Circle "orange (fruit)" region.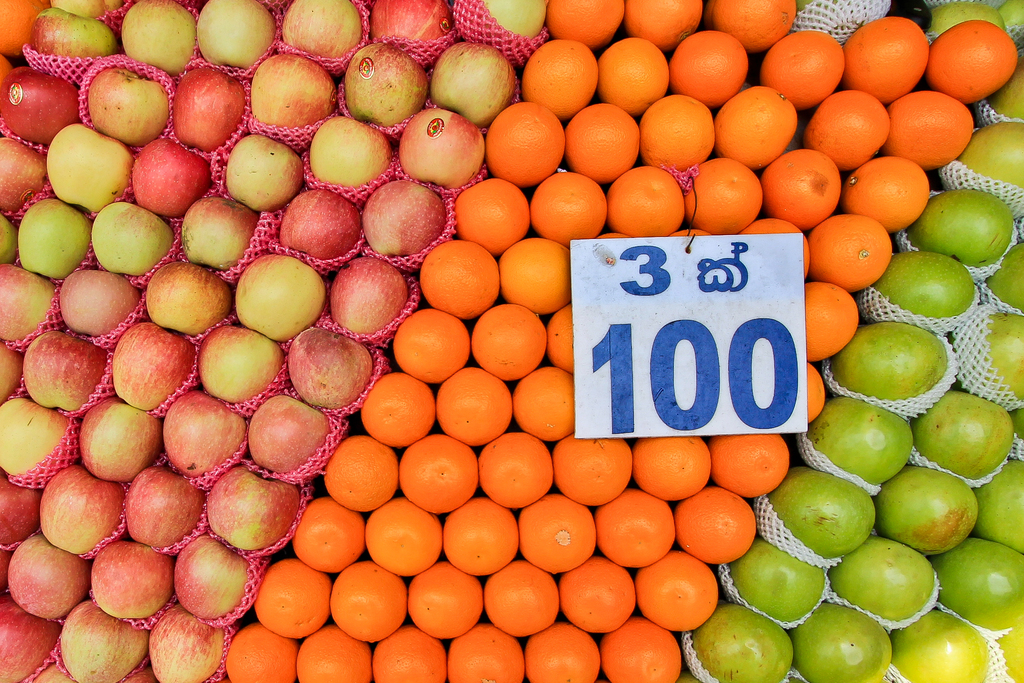
Region: 764,147,854,226.
